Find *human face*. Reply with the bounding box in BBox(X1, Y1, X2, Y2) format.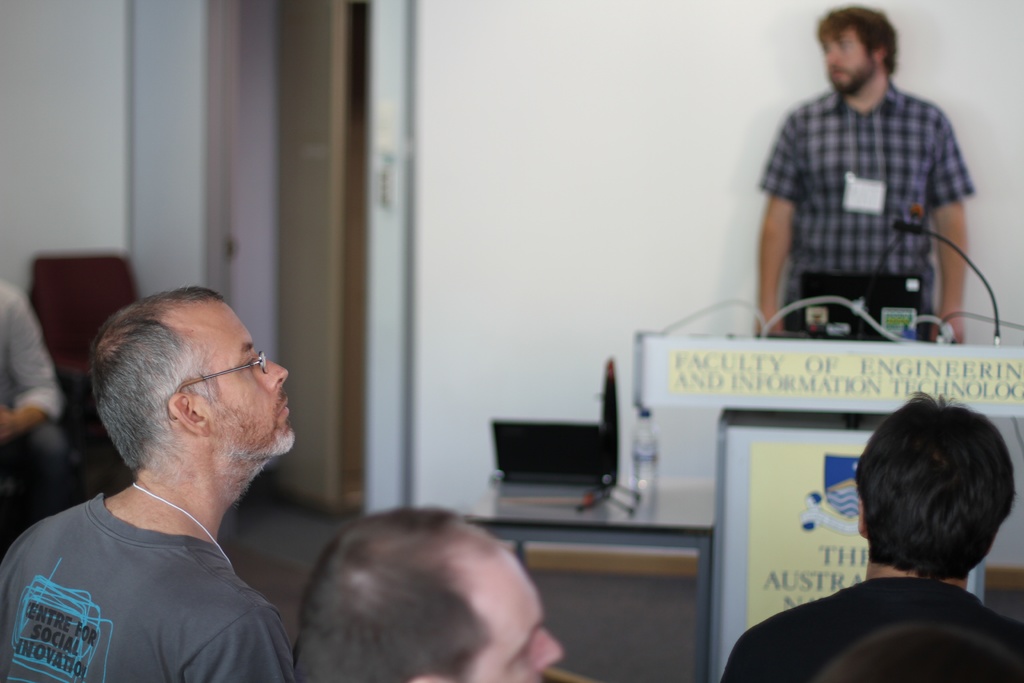
BBox(178, 295, 292, 457).
